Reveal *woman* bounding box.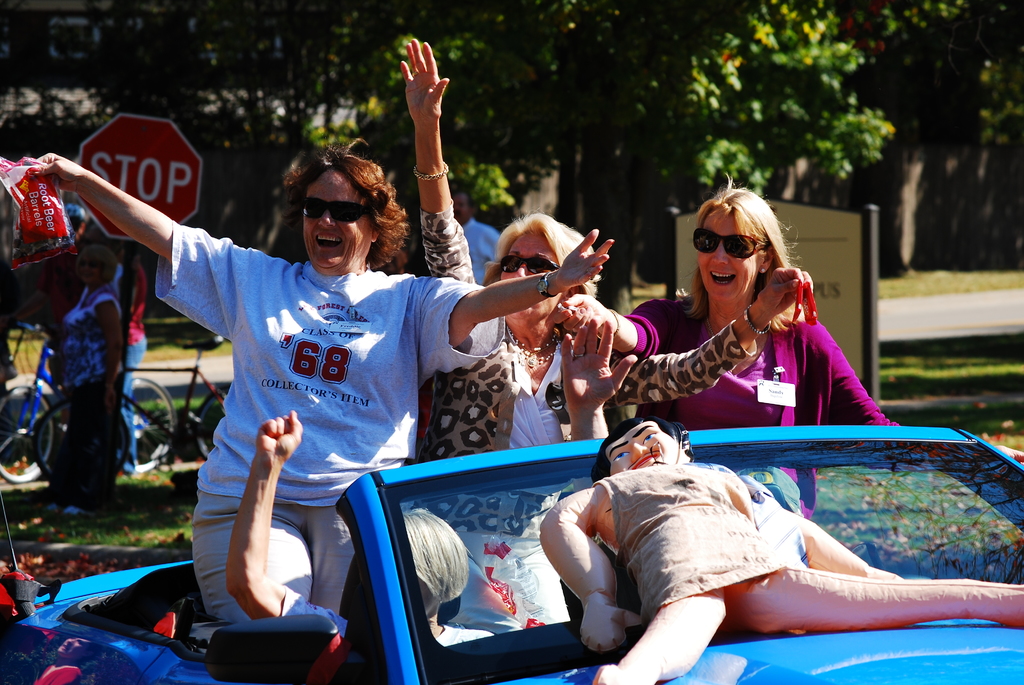
Revealed: [left=47, top=242, right=124, bottom=523].
